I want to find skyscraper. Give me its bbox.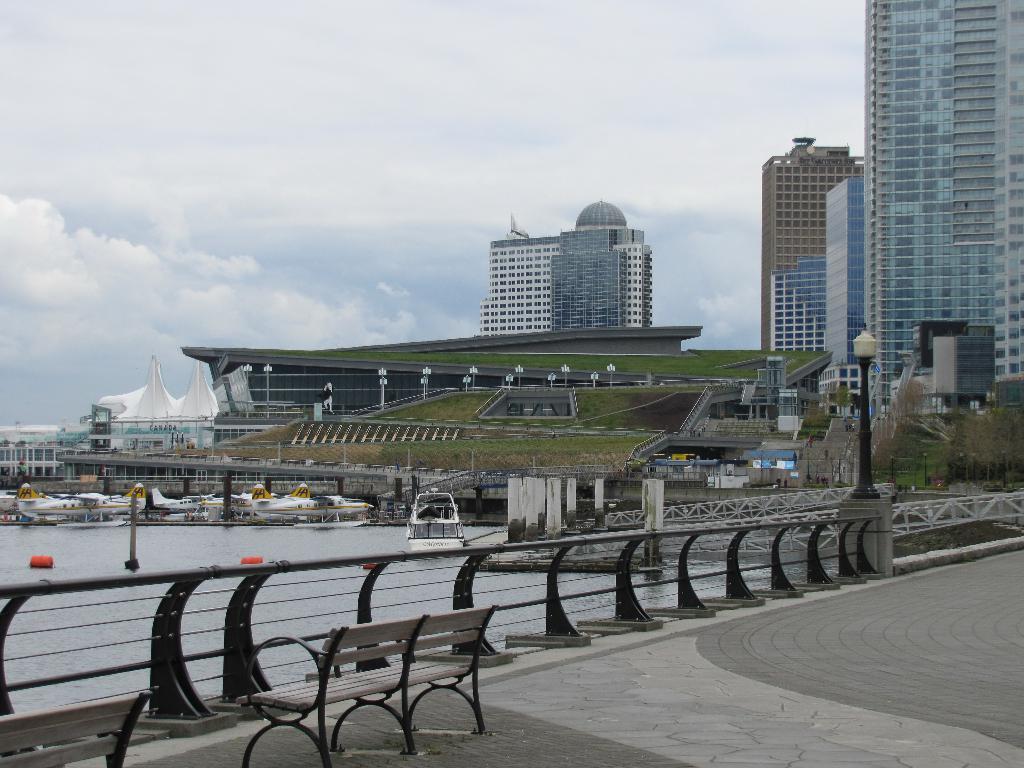
[472,213,563,333].
